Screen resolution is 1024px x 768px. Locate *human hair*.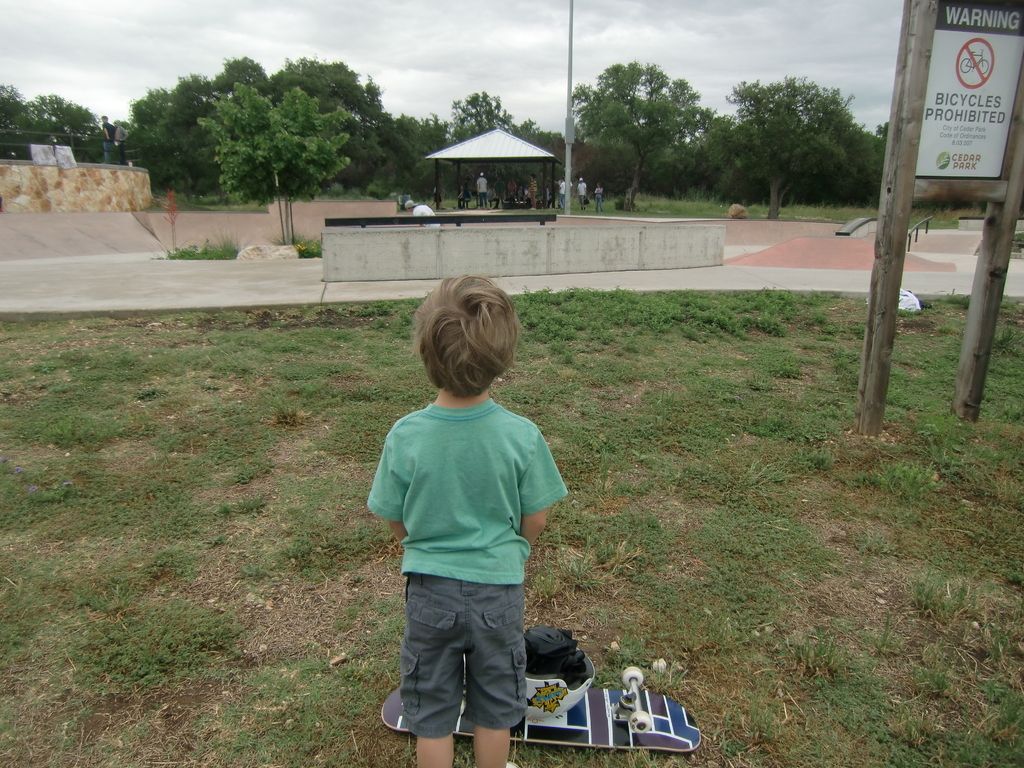
rect(530, 172, 535, 179).
